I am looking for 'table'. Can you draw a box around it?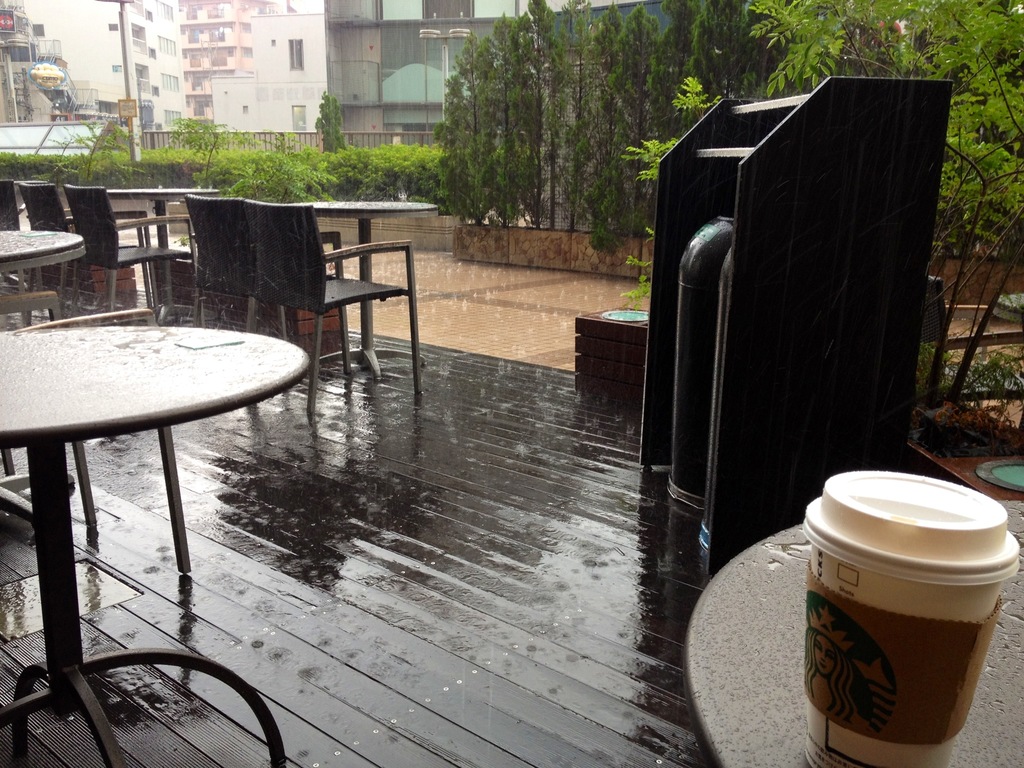
Sure, the bounding box is 684 499 1023 767.
